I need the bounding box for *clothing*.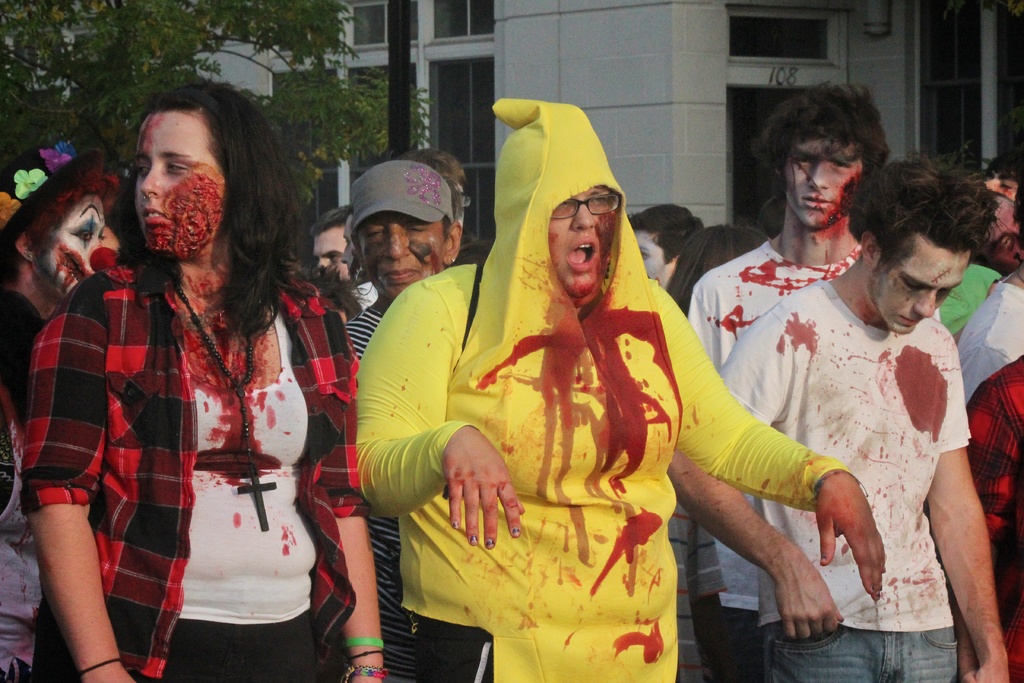
Here it is: [x1=712, y1=279, x2=968, y2=682].
